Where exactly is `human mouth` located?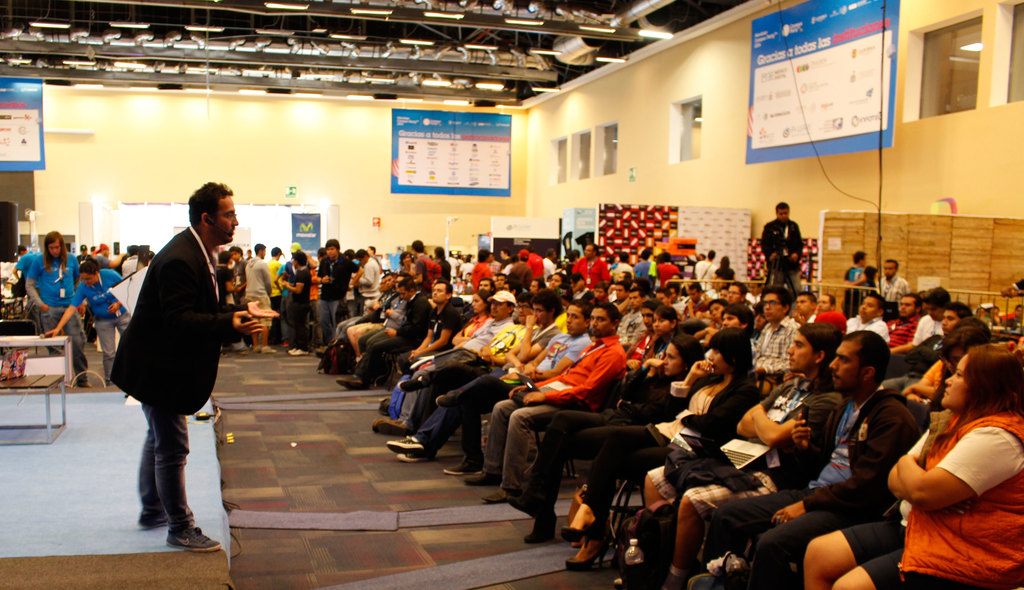
Its bounding box is (x1=942, y1=385, x2=952, y2=397).
